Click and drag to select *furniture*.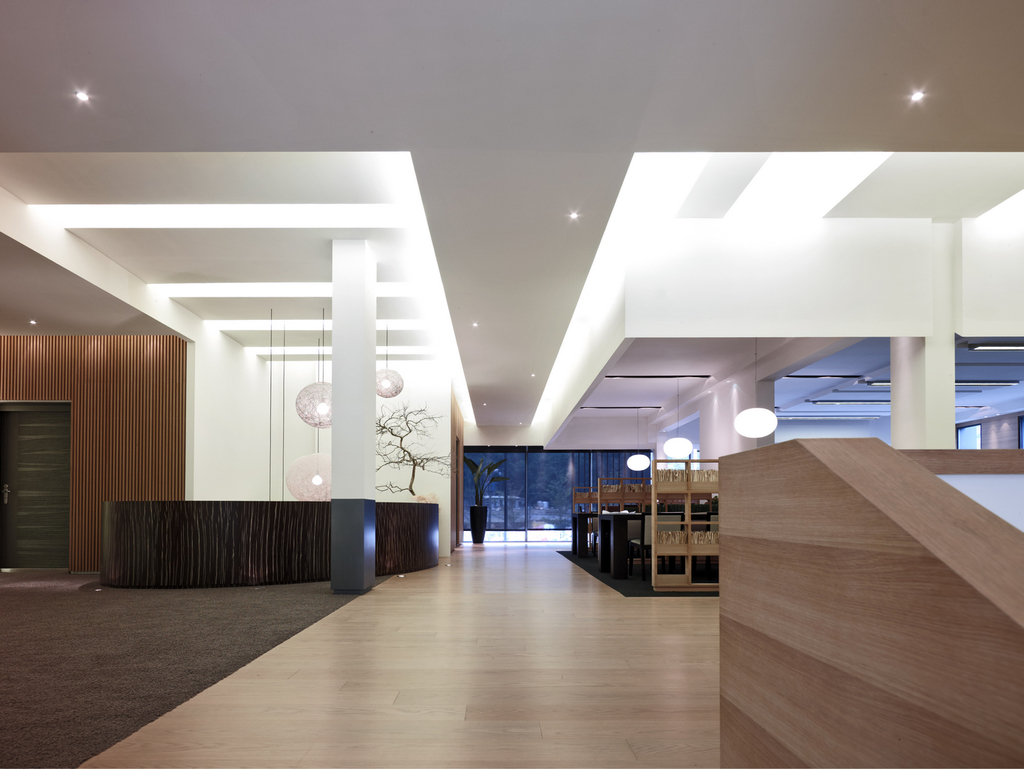
Selection: bbox(598, 476, 713, 576).
